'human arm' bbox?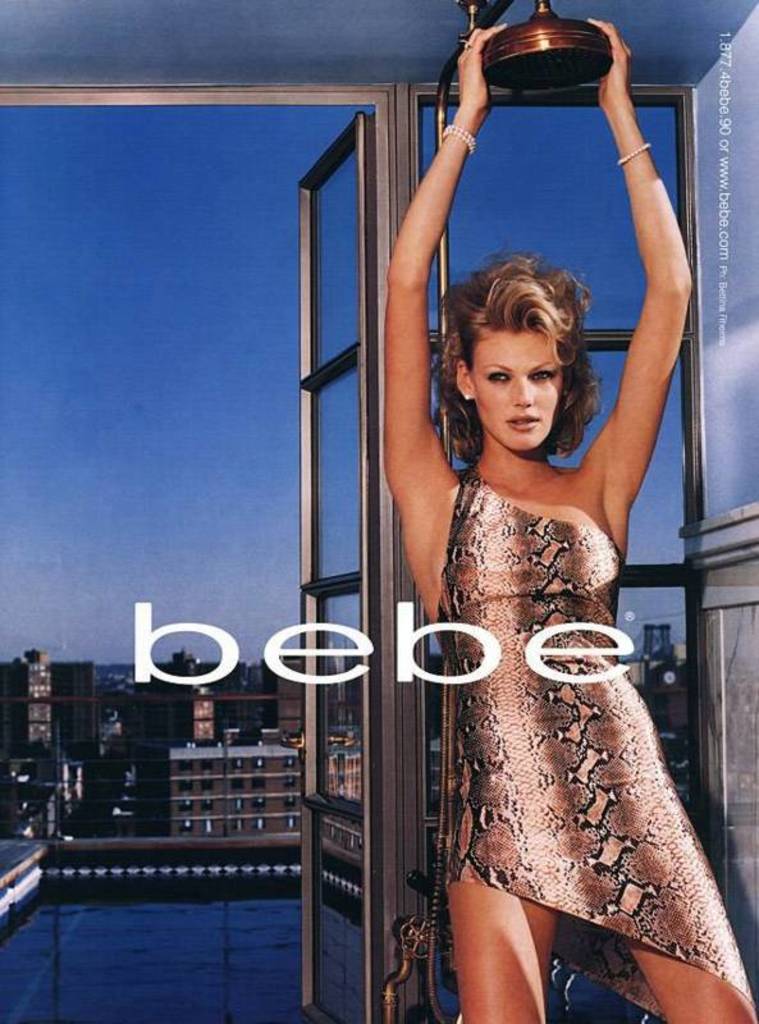
left=397, top=20, right=512, bottom=526
